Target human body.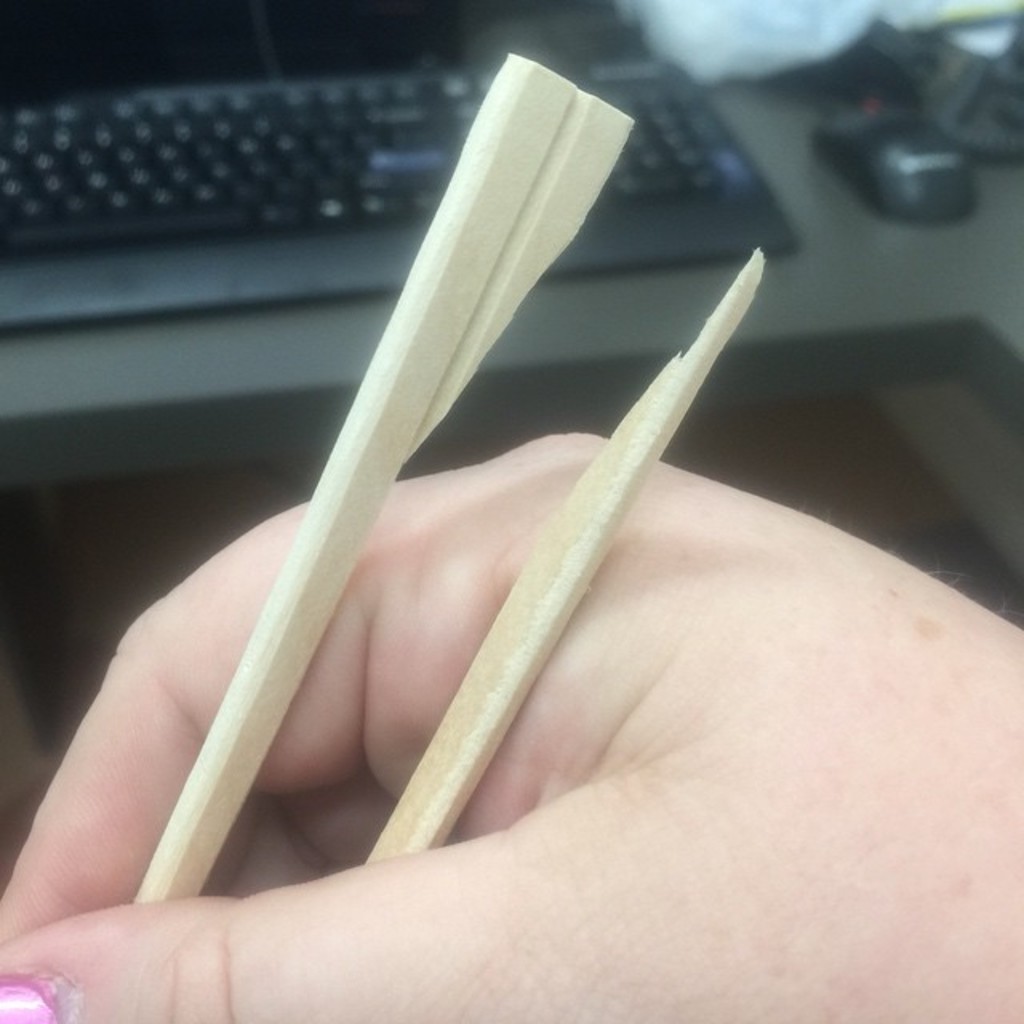
Target region: {"left": 0, "top": 432, "right": 1022, "bottom": 1022}.
